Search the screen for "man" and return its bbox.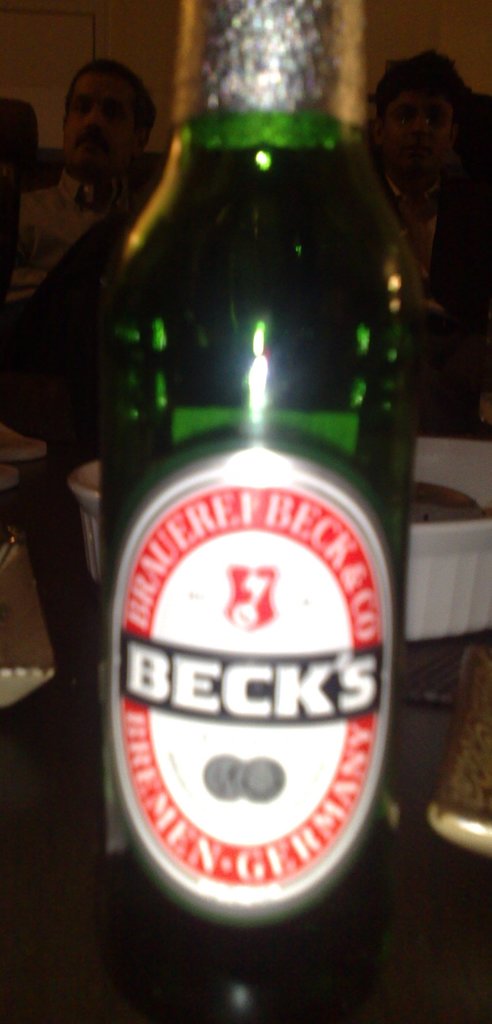
Found: left=369, top=56, right=491, bottom=413.
